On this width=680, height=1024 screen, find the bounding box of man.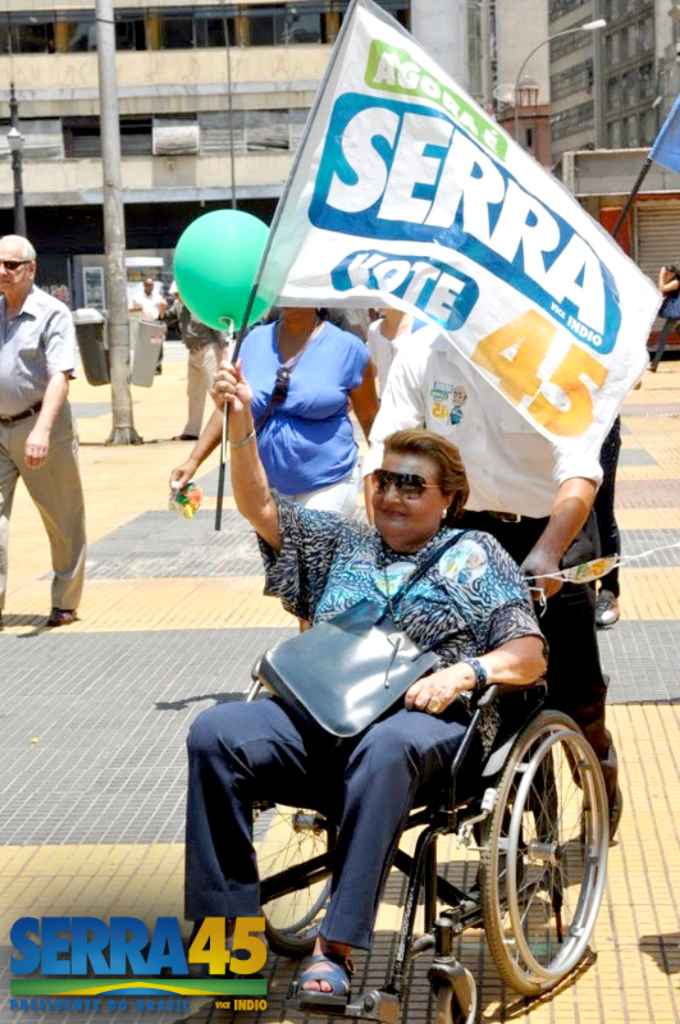
Bounding box: <bbox>4, 236, 100, 639</bbox>.
